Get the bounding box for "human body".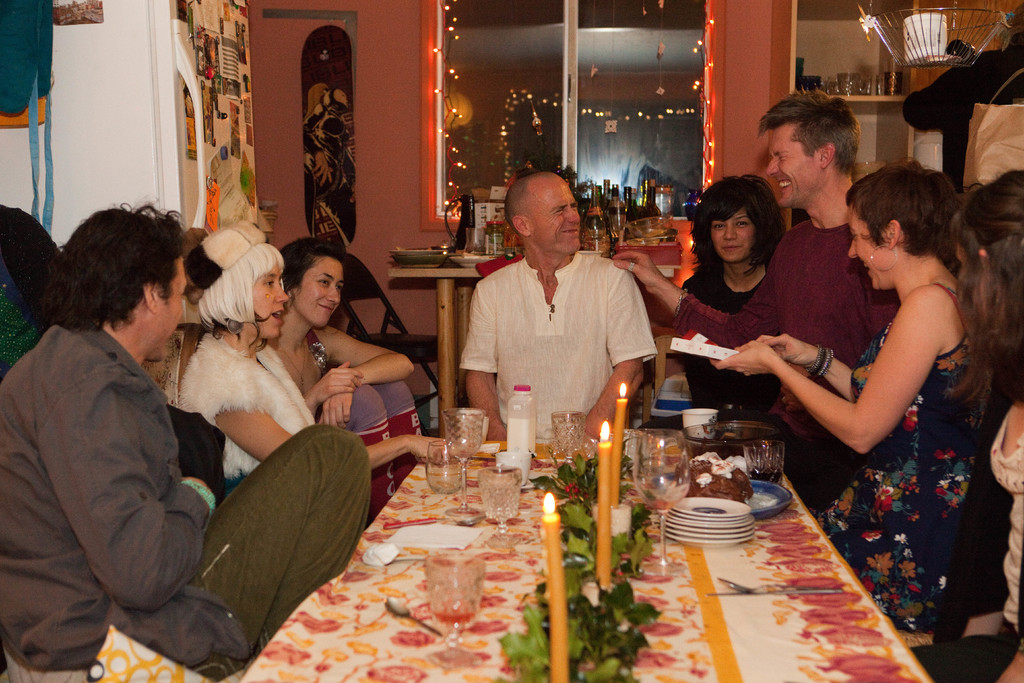
bbox=(263, 235, 417, 504).
